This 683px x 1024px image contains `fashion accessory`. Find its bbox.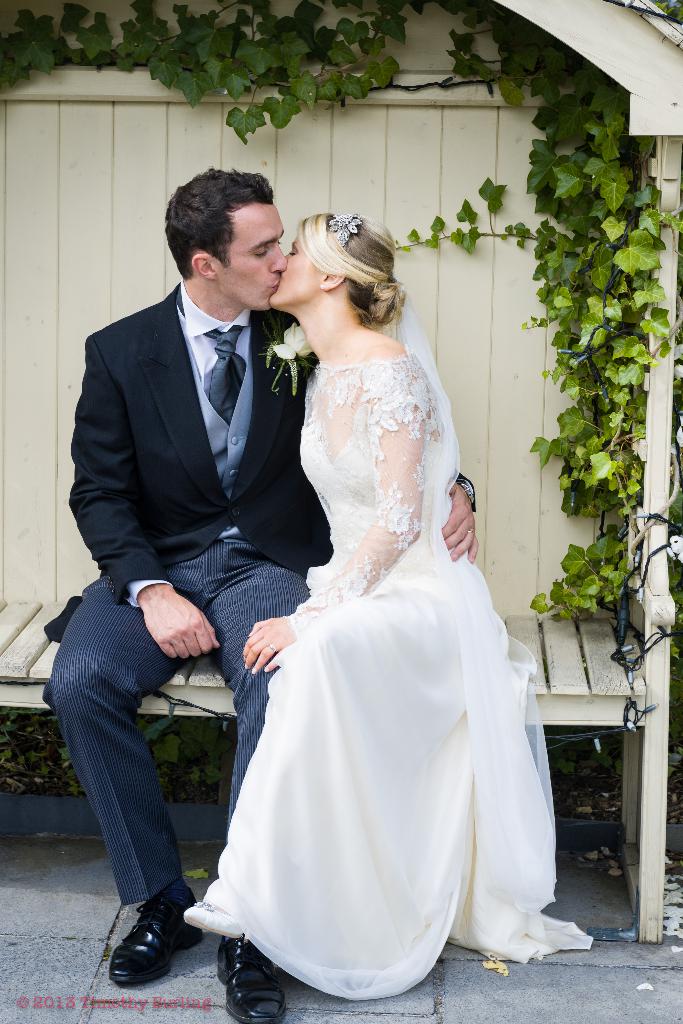
detection(453, 470, 479, 510).
